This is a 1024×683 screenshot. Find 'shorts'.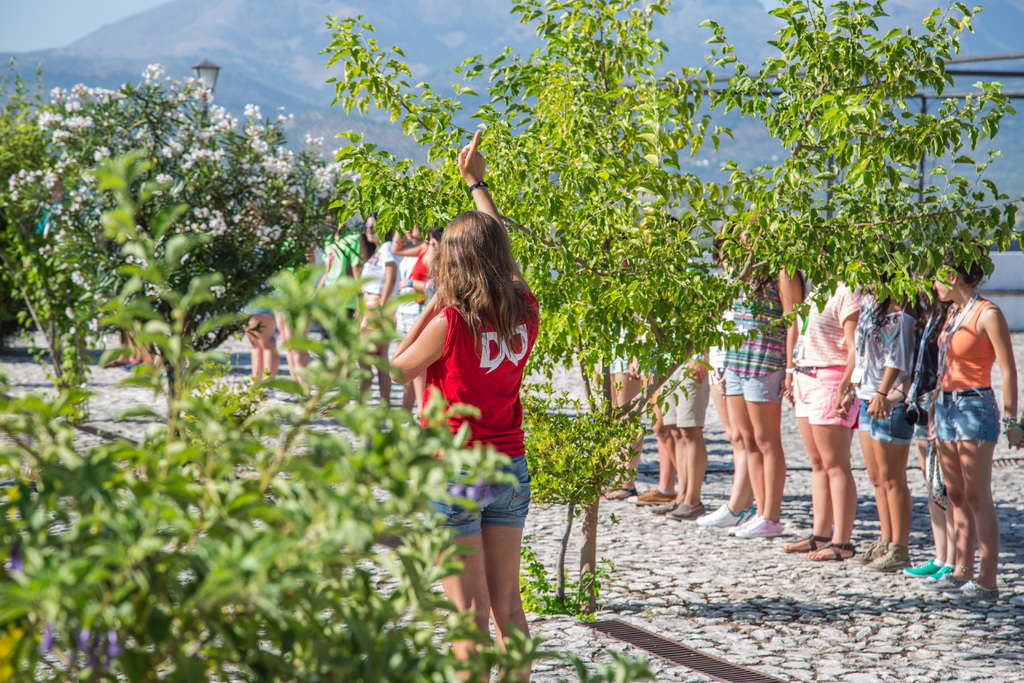
Bounding box: [left=790, top=366, right=851, bottom=426].
